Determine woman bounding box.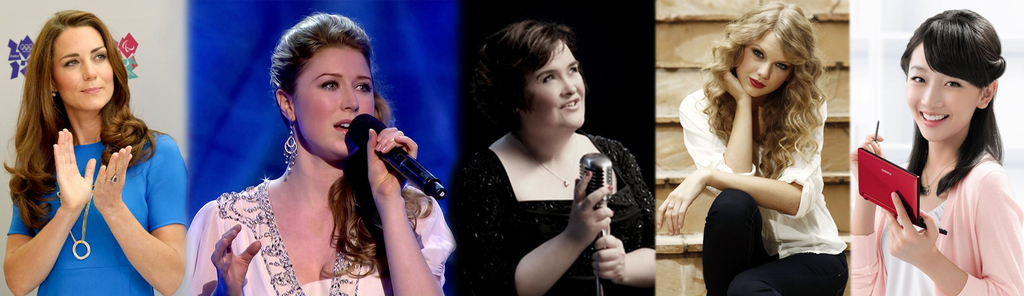
Determined: [left=184, top=12, right=457, bottom=295].
